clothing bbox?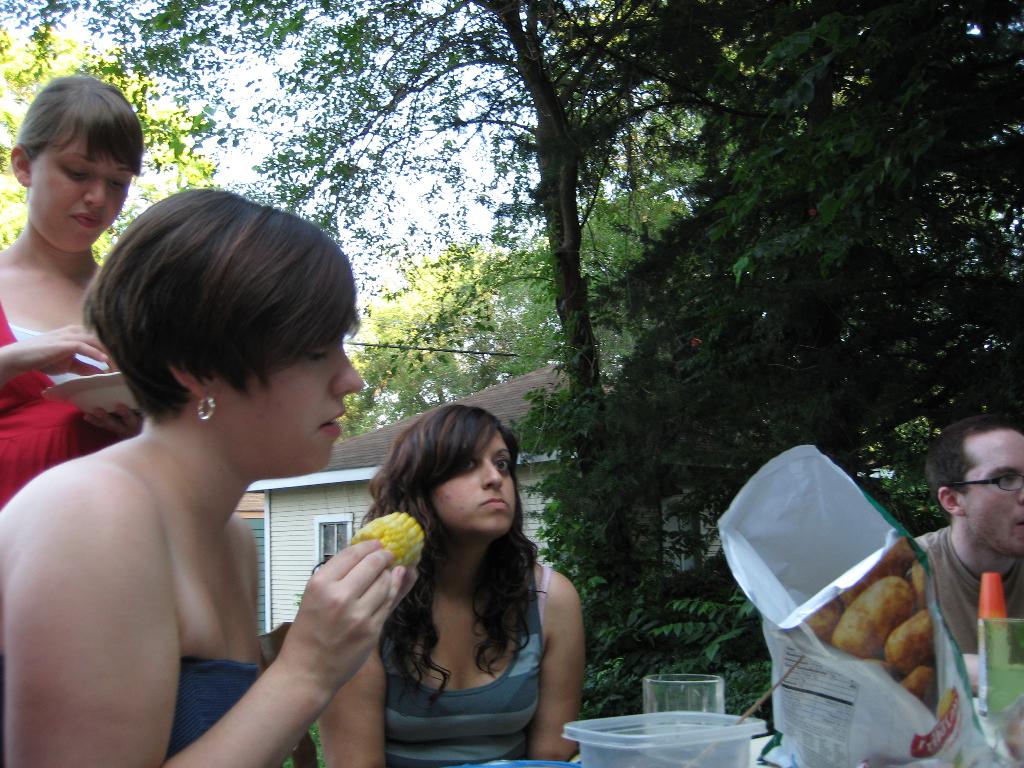
crop(164, 655, 256, 767)
